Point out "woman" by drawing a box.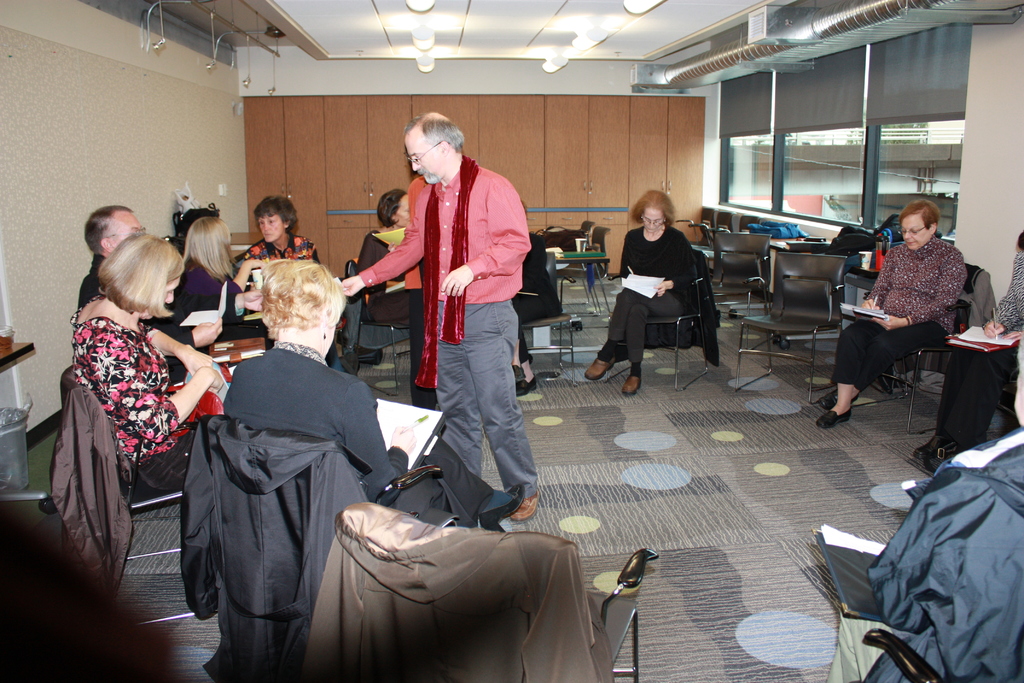
(220,258,527,527).
